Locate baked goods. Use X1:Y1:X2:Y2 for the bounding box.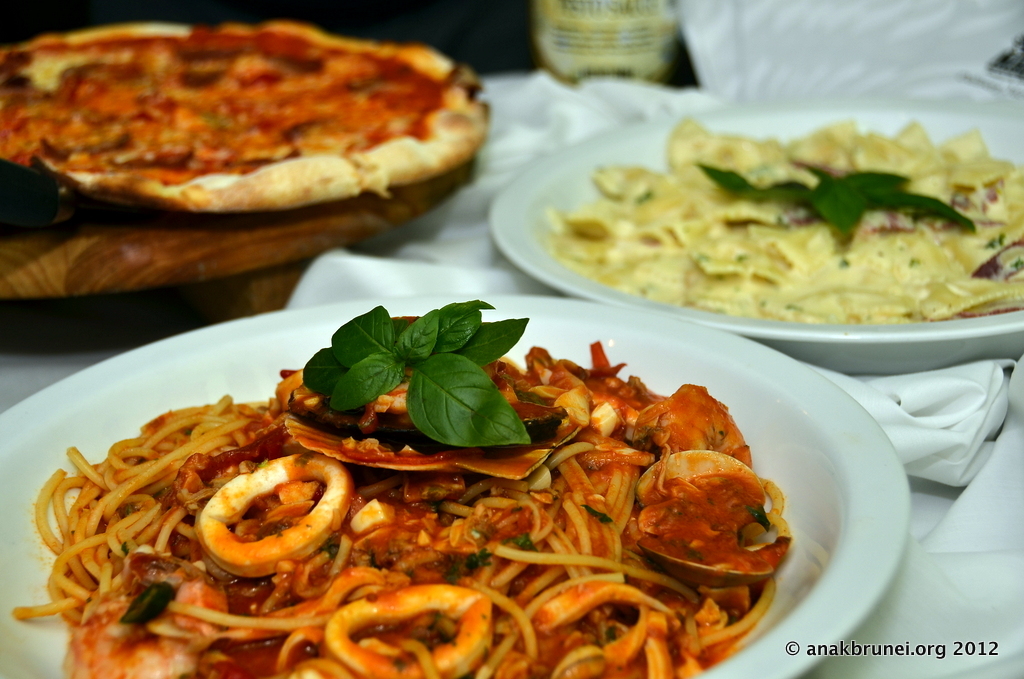
0:16:490:214.
